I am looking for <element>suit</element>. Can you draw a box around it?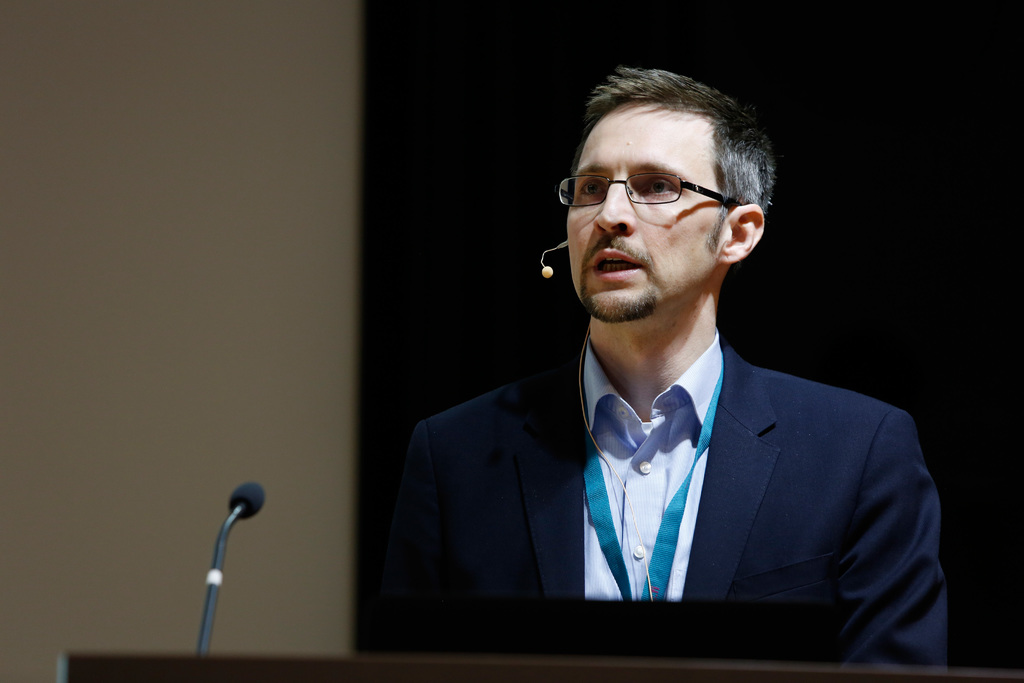
Sure, the bounding box is crop(346, 334, 970, 653).
